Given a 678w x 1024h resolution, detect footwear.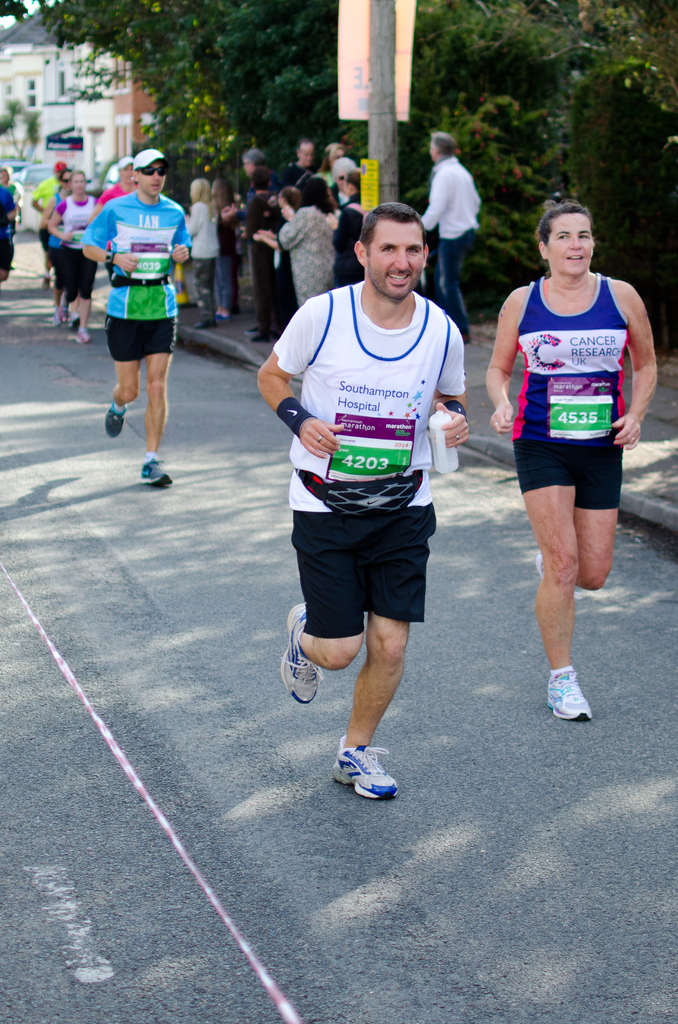
box(68, 311, 78, 329).
